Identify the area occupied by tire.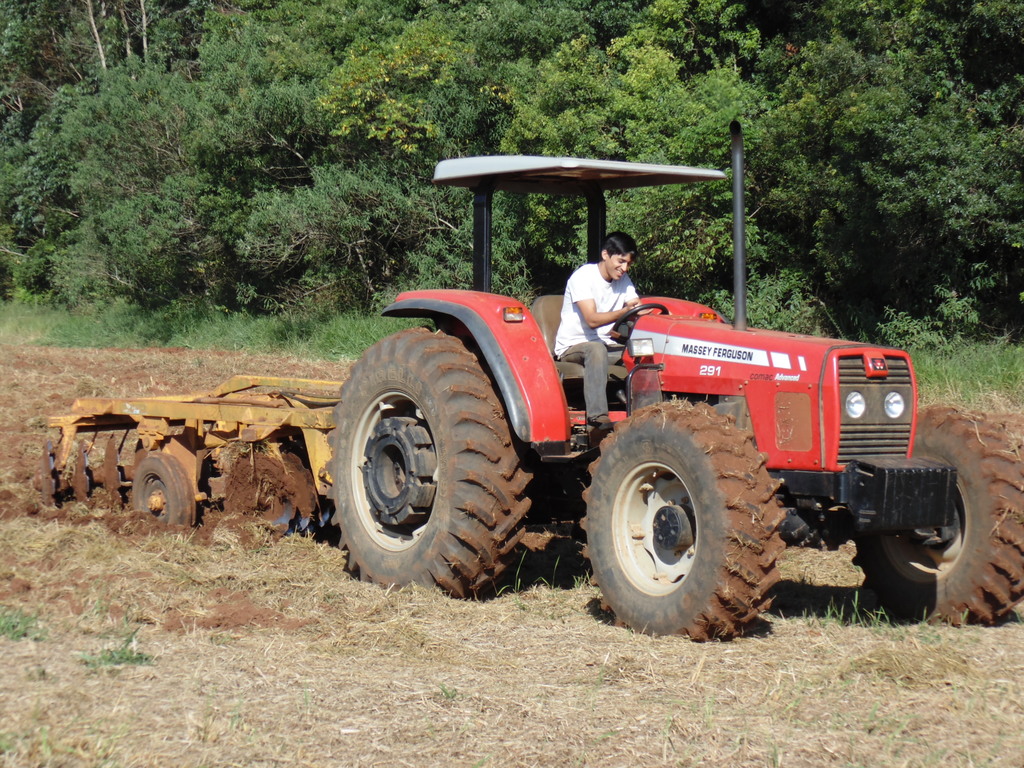
Area: {"left": 848, "top": 410, "right": 1023, "bottom": 621}.
